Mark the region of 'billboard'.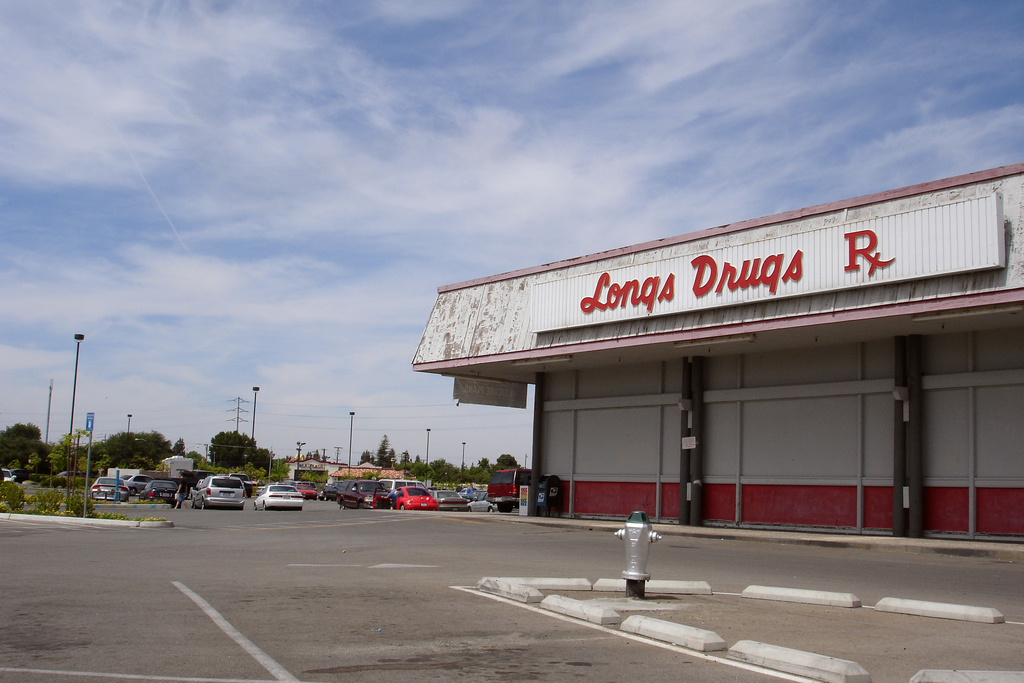
Region: <region>529, 189, 1002, 339</region>.
